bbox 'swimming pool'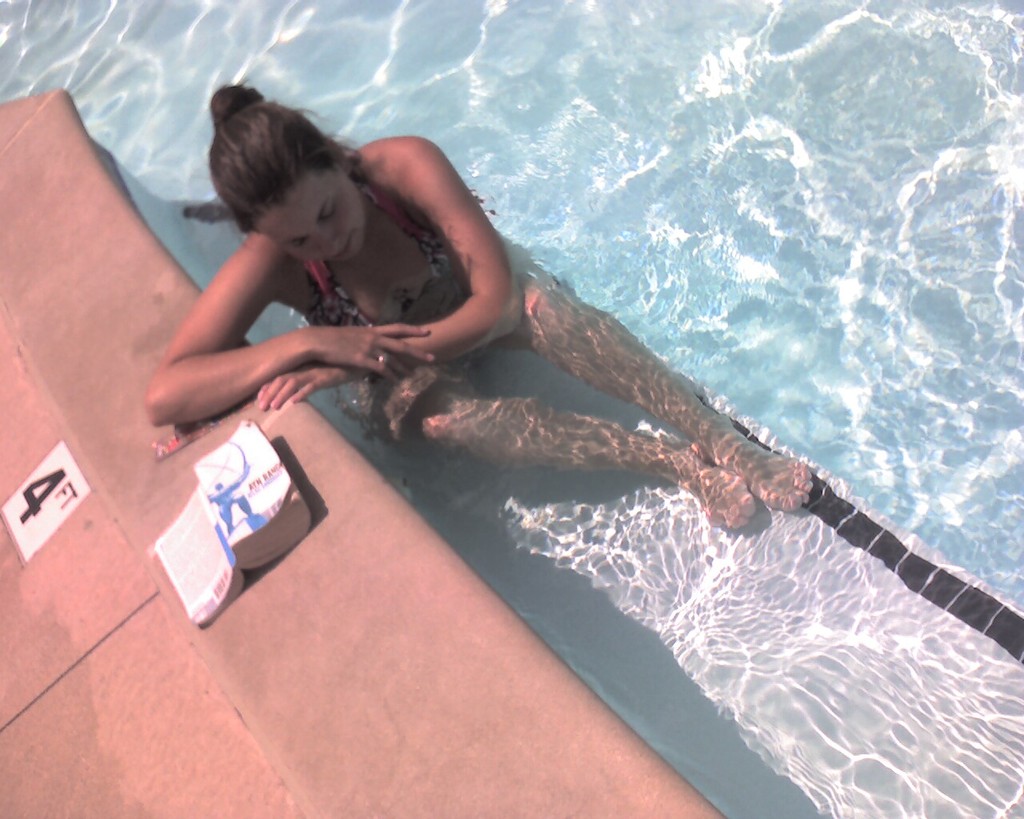
{"x1": 38, "y1": 31, "x2": 982, "y2": 818}
